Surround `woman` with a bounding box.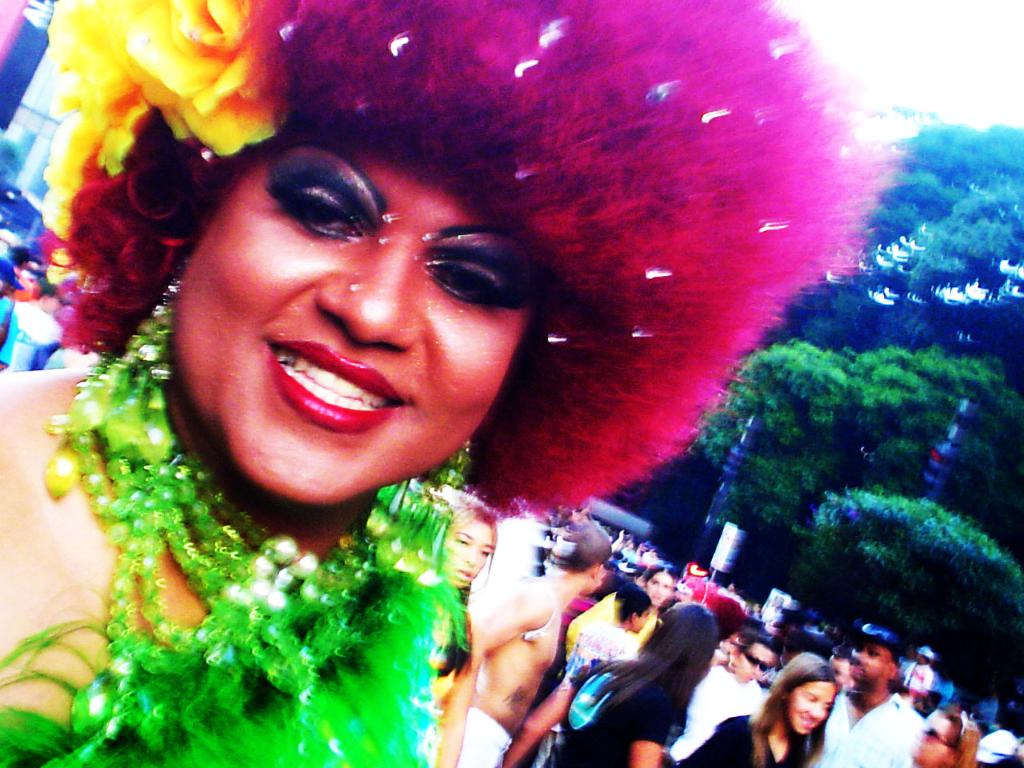
l=567, t=562, r=673, b=661.
